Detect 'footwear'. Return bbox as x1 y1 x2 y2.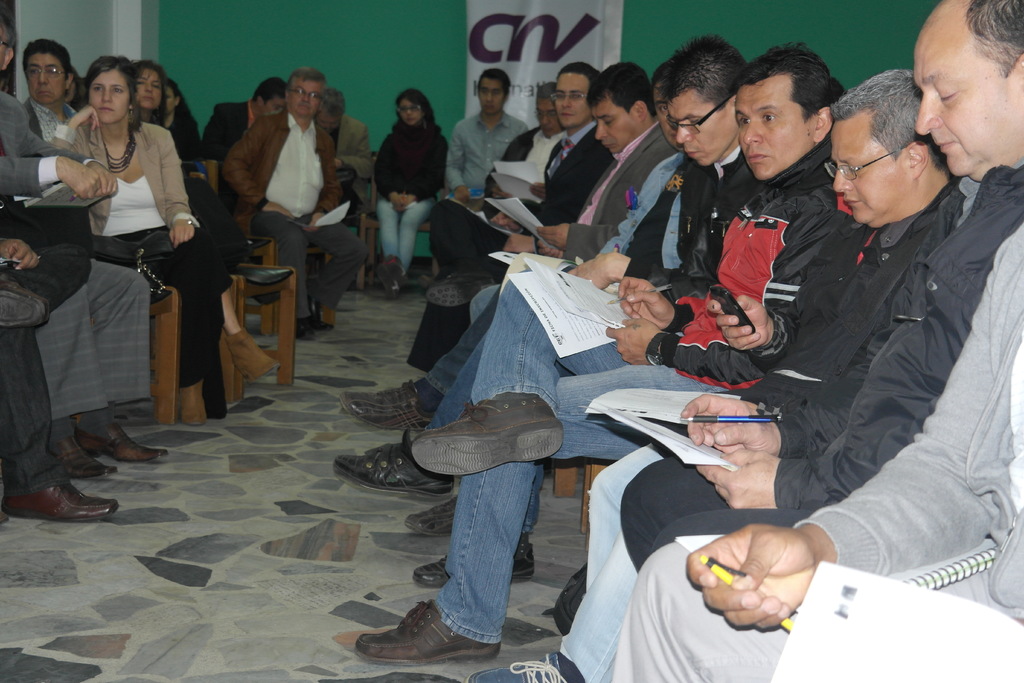
454 644 586 682.
